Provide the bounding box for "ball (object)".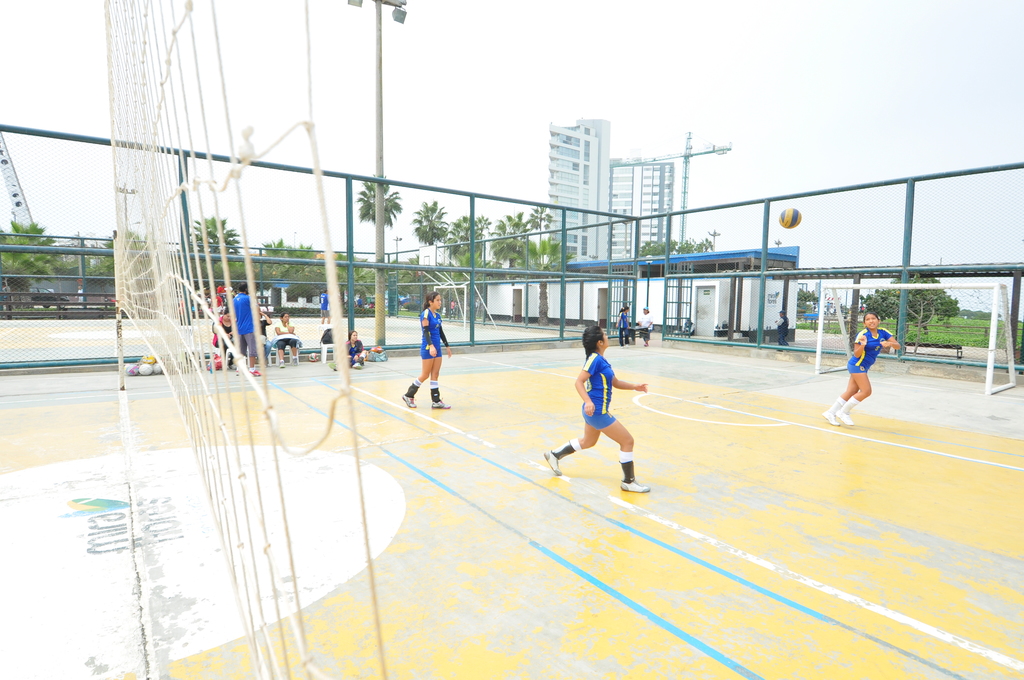
<region>780, 206, 802, 231</region>.
